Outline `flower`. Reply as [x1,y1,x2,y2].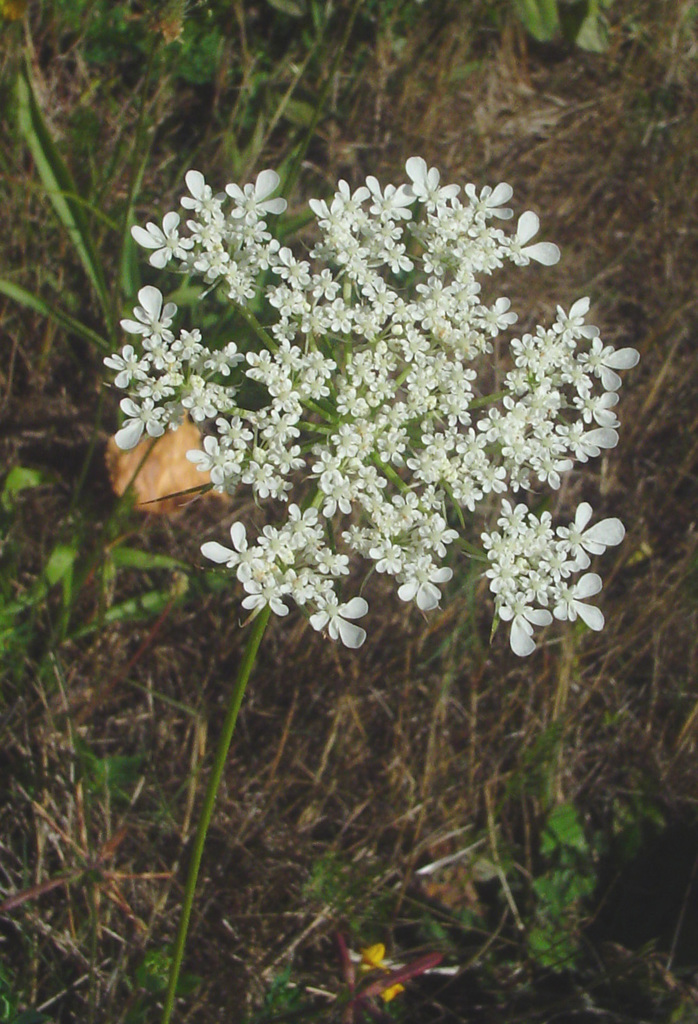
[405,357,439,399].
